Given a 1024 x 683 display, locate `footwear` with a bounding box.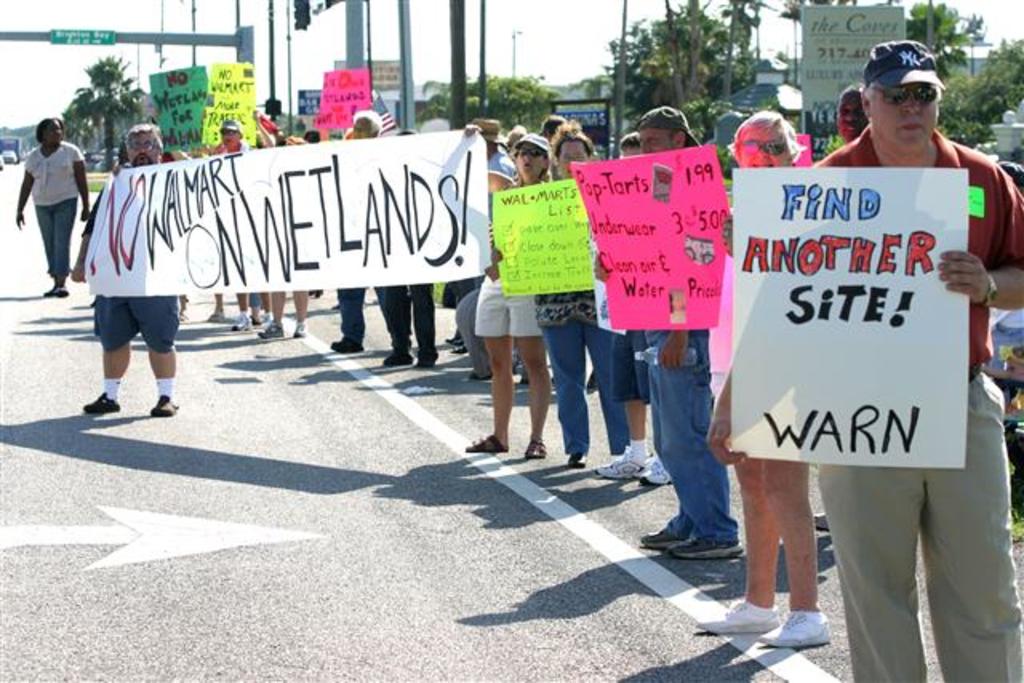
Located: crop(629, 520, 701, 547).
